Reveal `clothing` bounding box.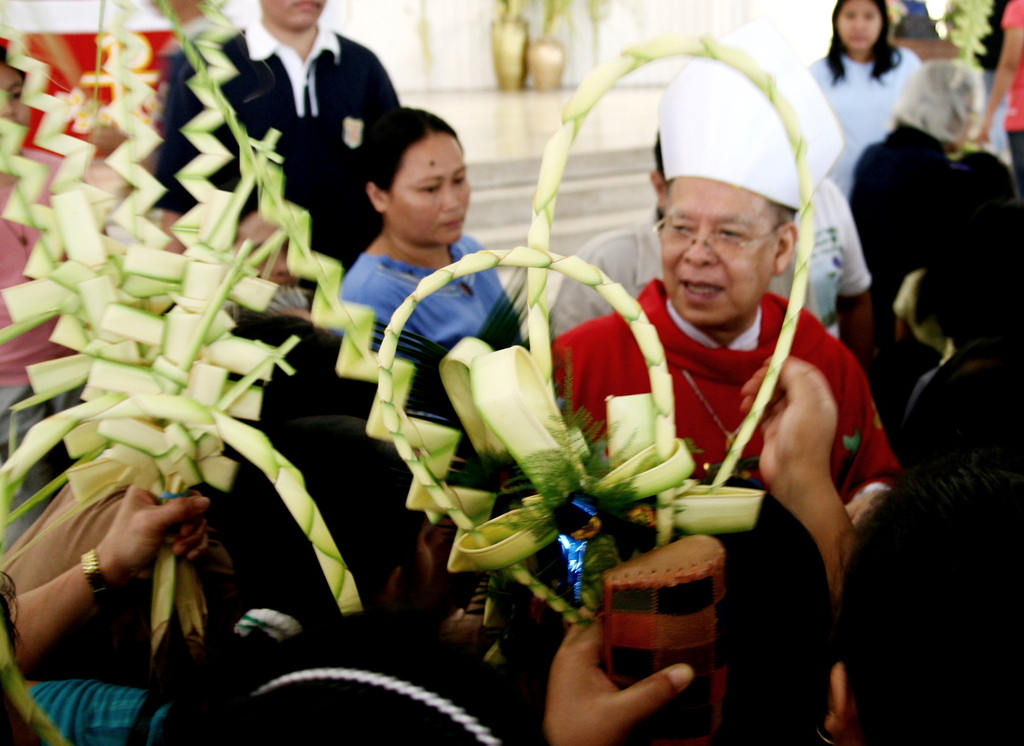
Revealed: x1=32 y1=681 x2=173 y2=741.
